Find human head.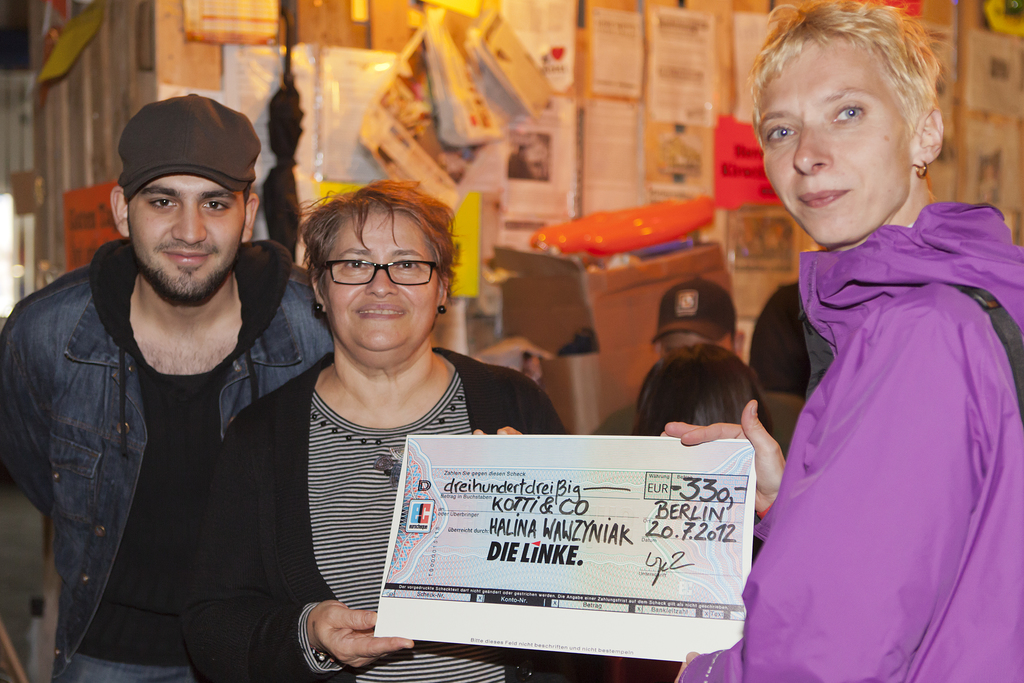
locate(97, 92, 285, 333).
